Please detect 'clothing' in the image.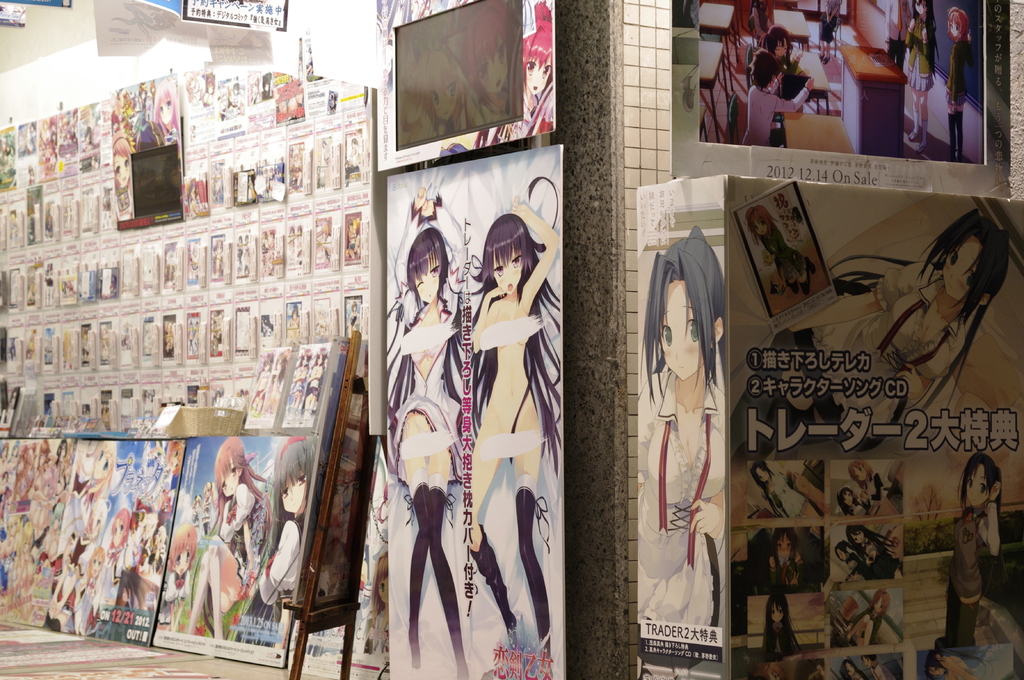
{"left": 762, "top": 478, "right": 811, "bottom": 519}.
